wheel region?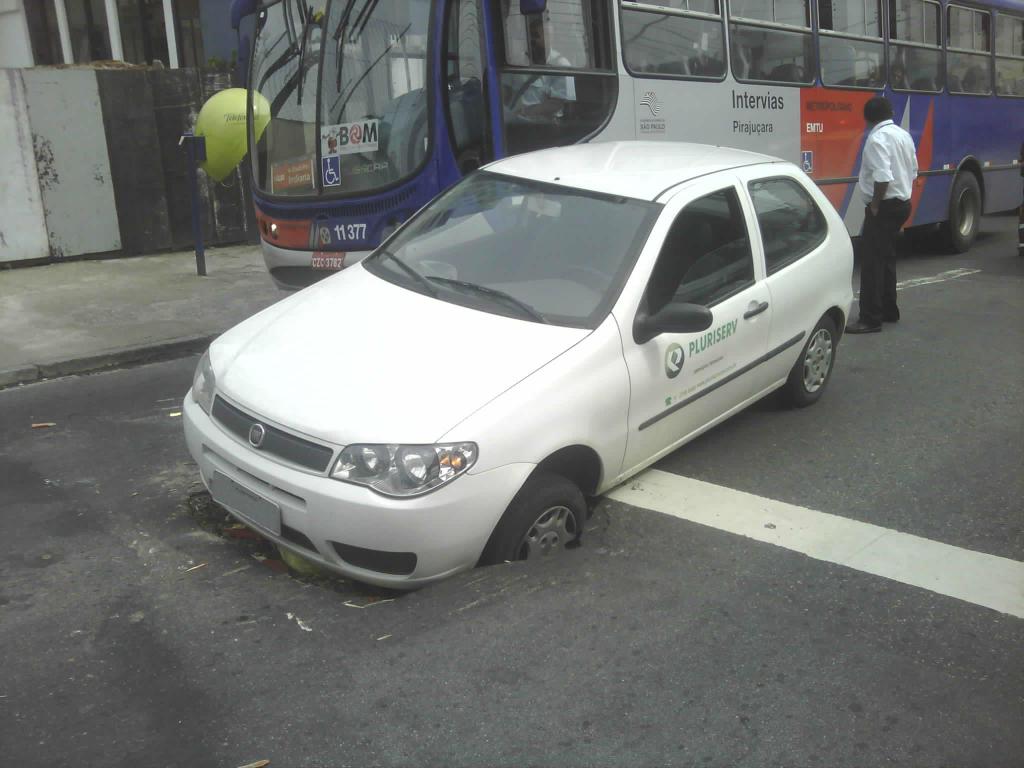
<box>927,167,981,254</box>
